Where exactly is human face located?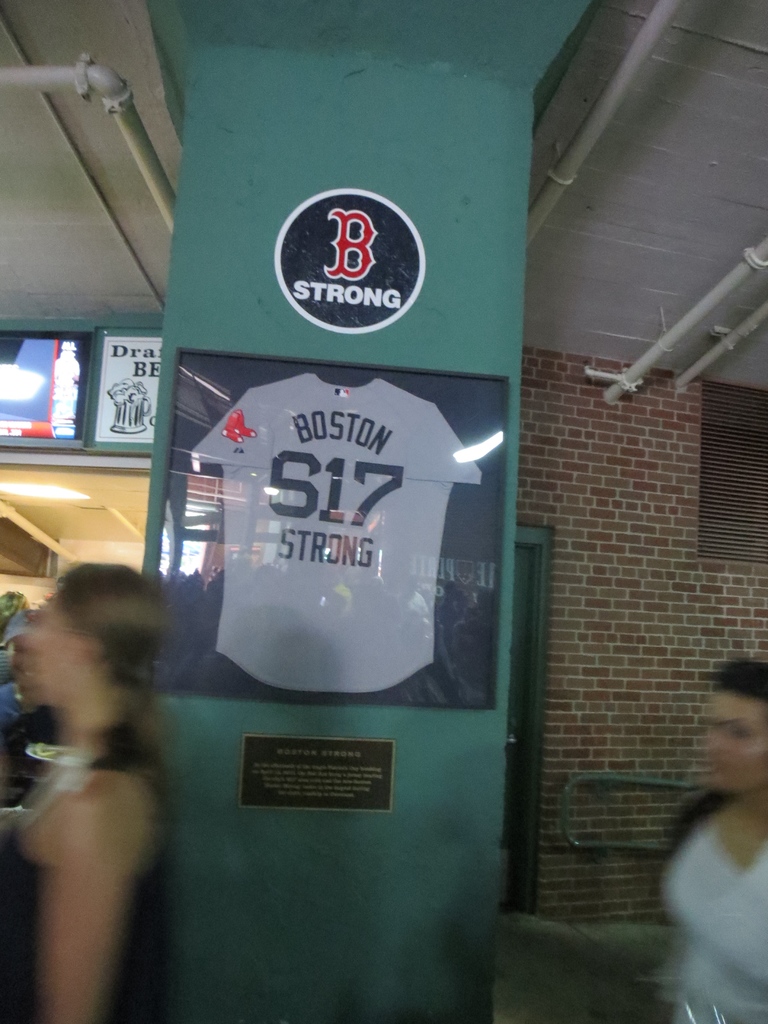
Its bounding box is [x1=707, y1=687, x2=767, y2=795].
